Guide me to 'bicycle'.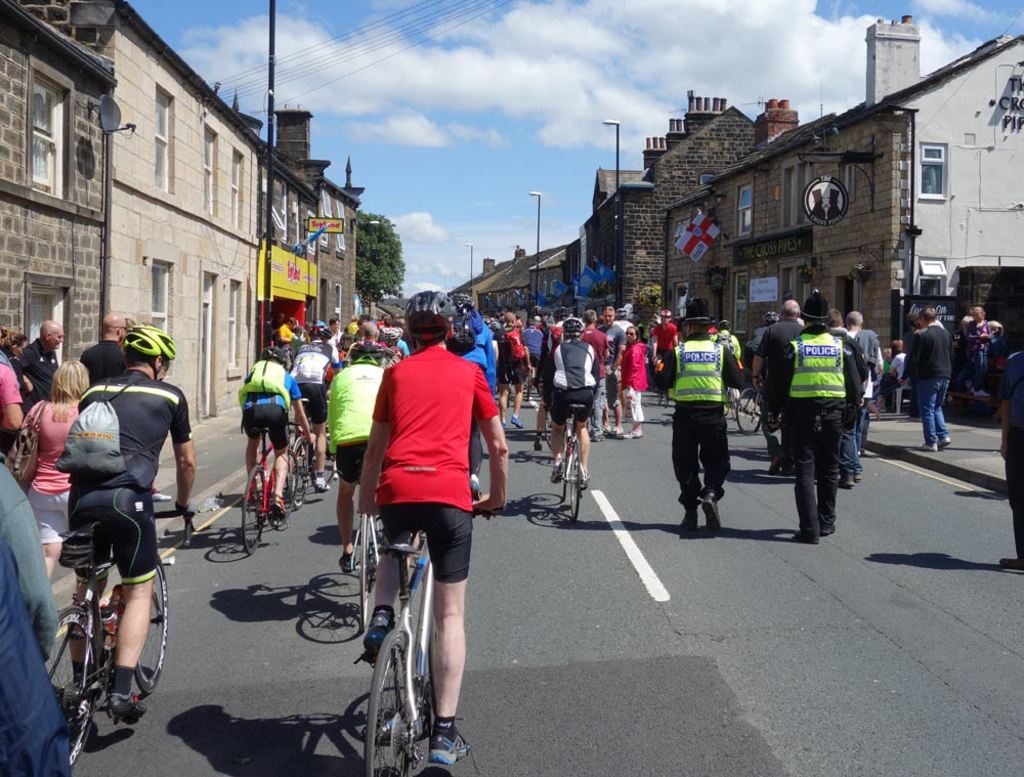
Guidance: 238/418/299/560.
